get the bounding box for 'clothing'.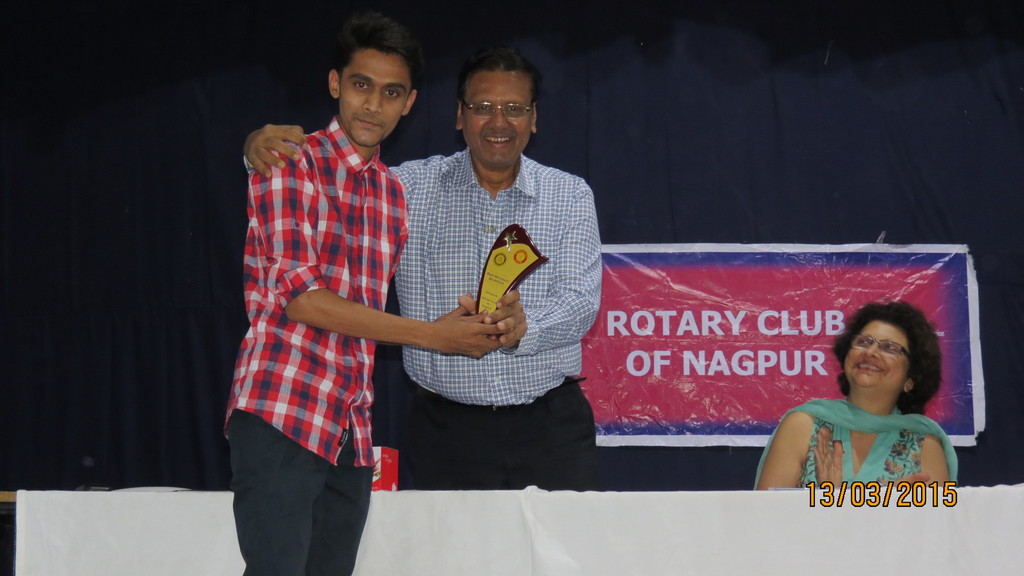
detection(756, 404, 961, 482).
